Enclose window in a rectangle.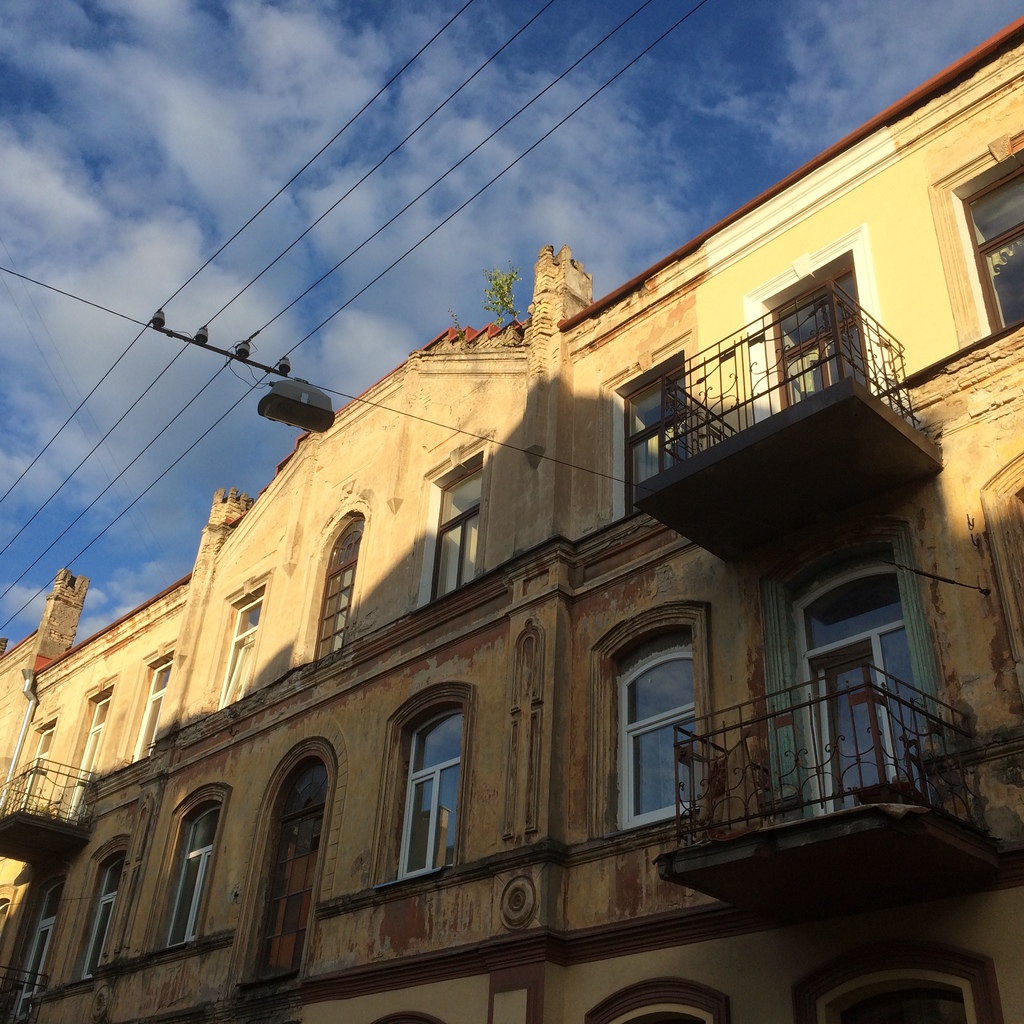
select_region(56, 672, 116, 822).
